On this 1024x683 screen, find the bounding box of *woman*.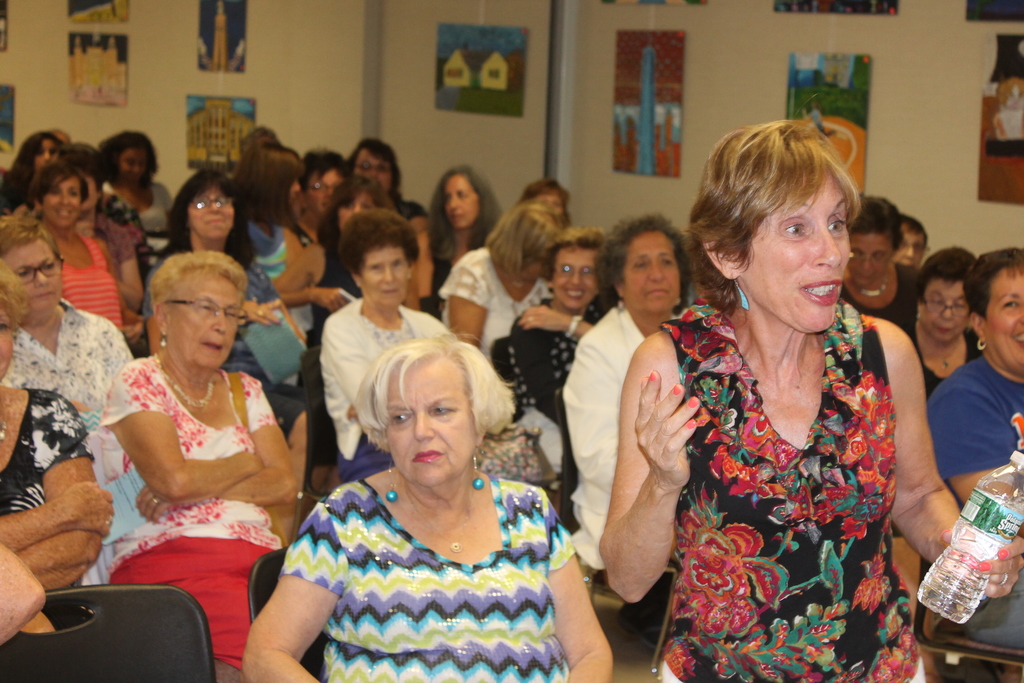
Bounding box: x1=245 y1=329 x2=614 y2=682.
